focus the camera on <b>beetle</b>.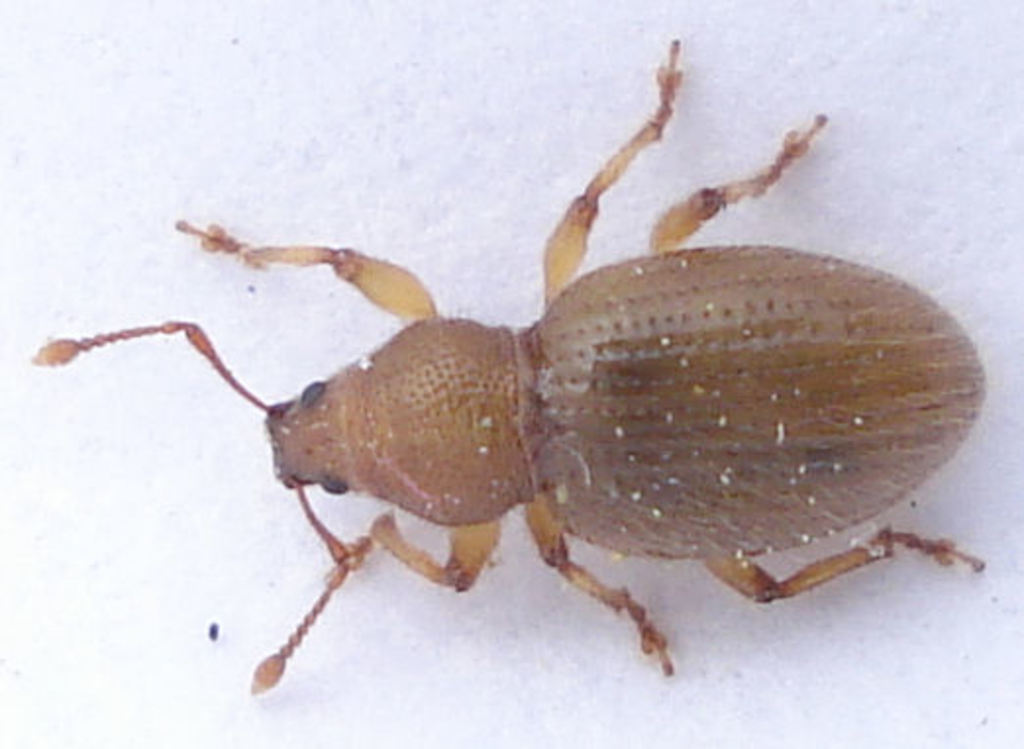
Focus region: <box>41,100,1020,704</box>.
